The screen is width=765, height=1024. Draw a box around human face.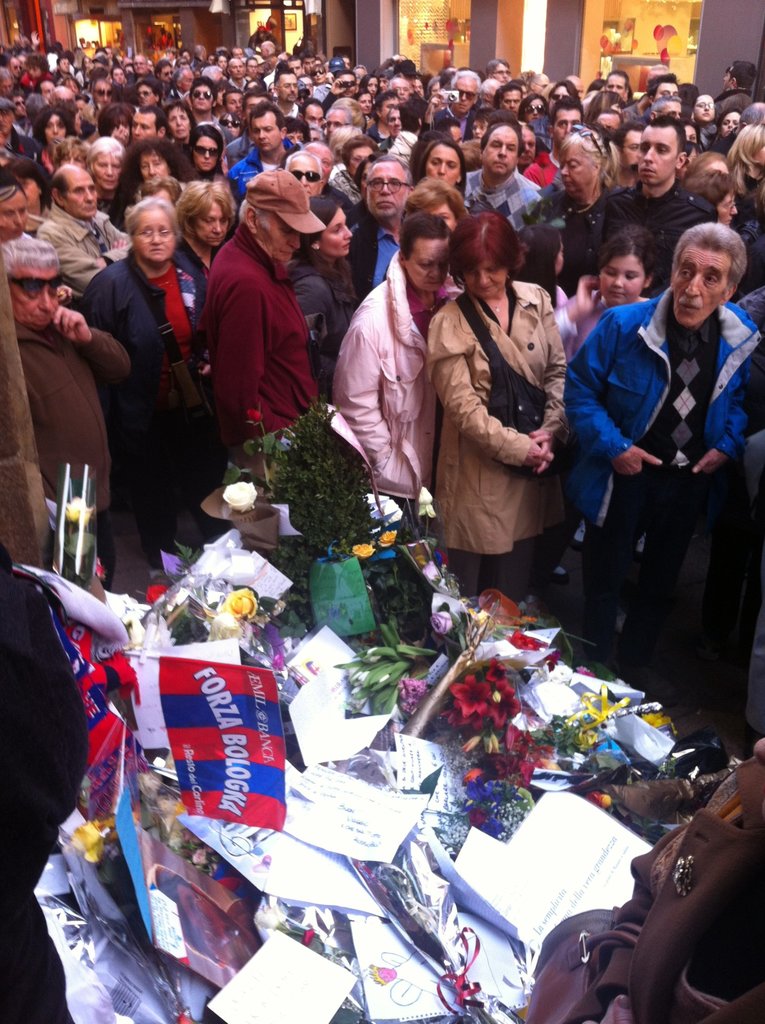
{"x1": 403, "y1": 243, "x2": 449, "y2": 299}.
